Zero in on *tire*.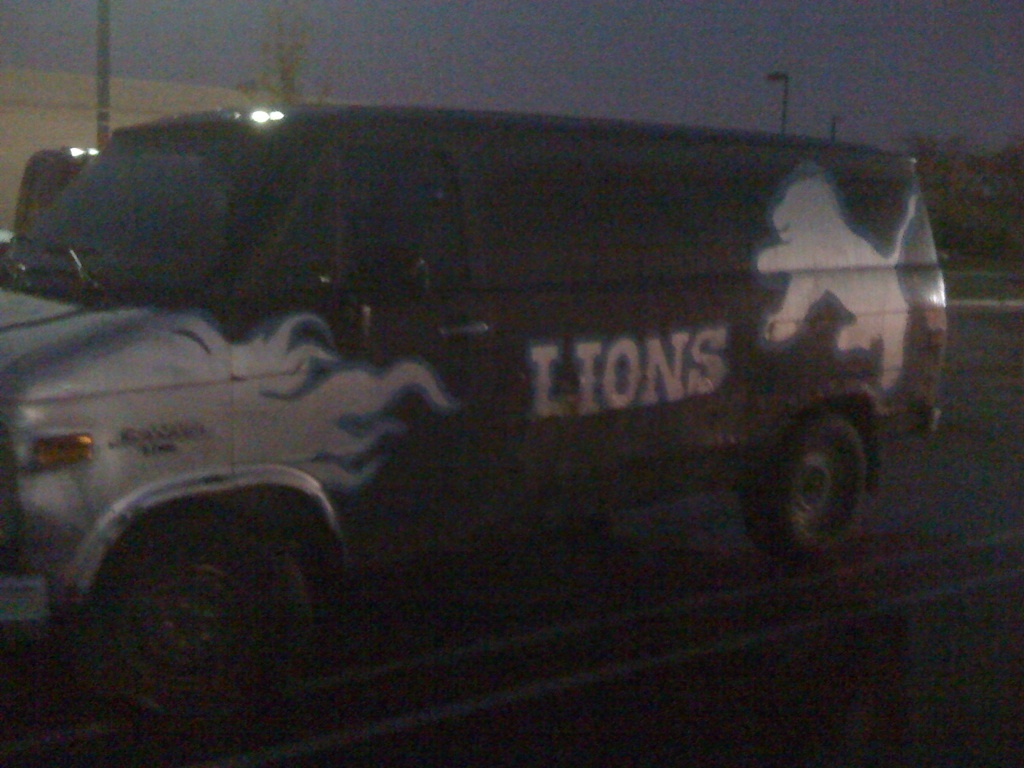
Zeroed in: left=75, top=512, right=316, bottom=760.
